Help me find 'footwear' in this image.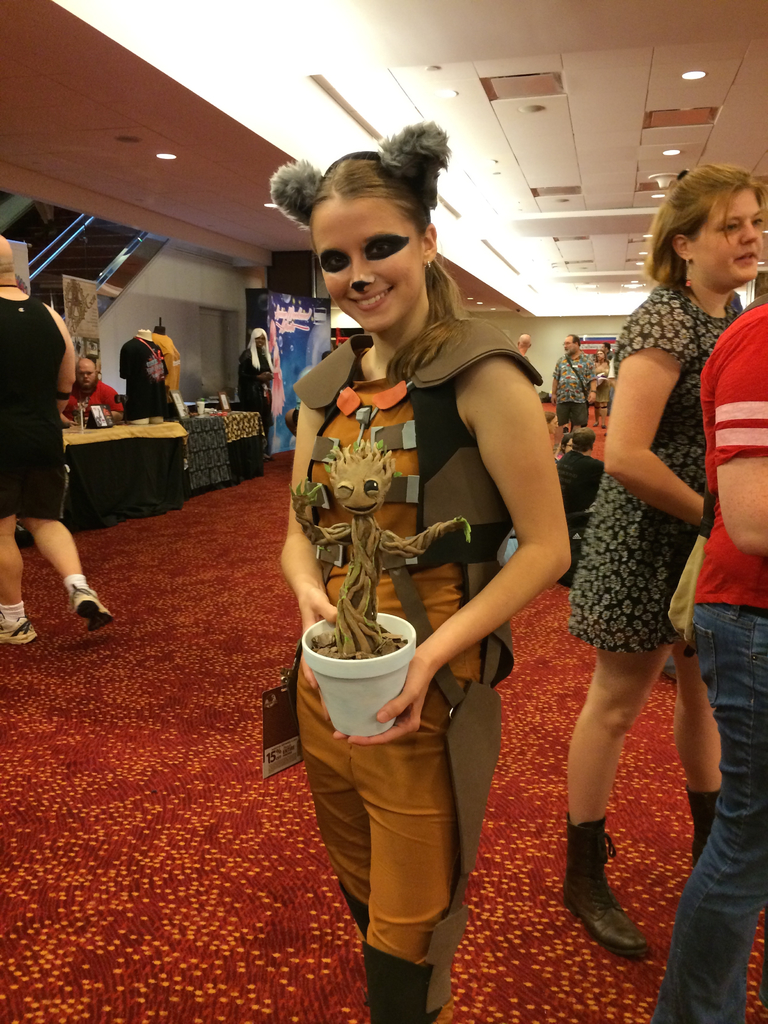
Found it: x1=0 y1=614 x2=38 y2=641.
